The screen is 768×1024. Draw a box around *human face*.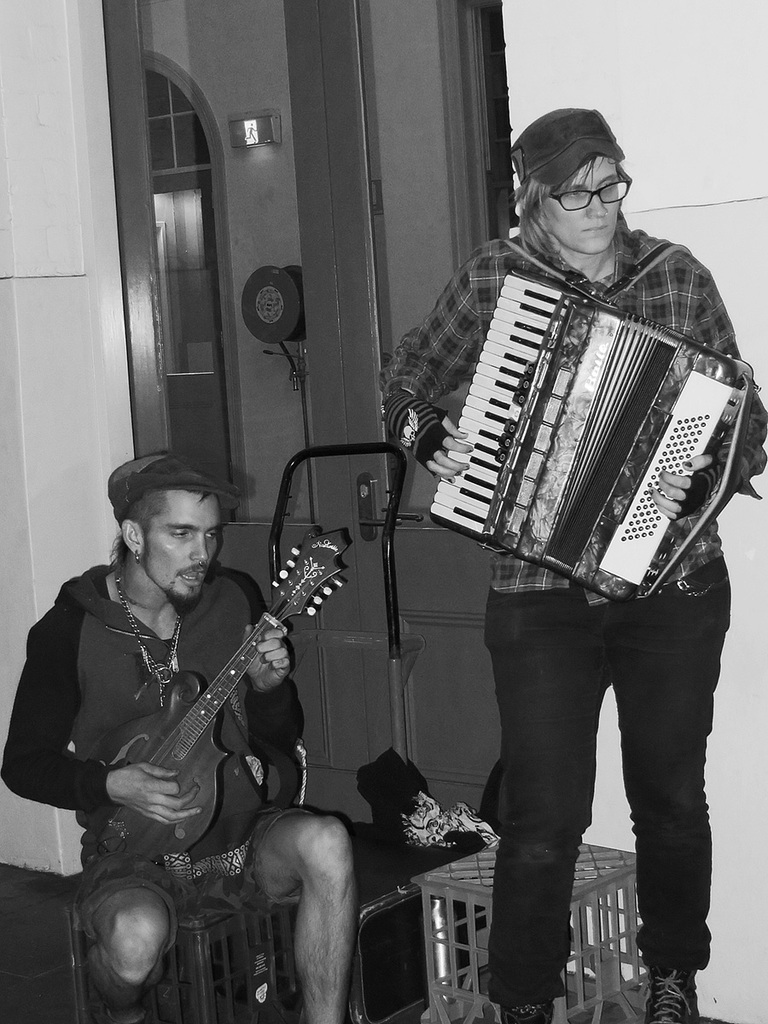
crop(548, 137, 647, 277).
